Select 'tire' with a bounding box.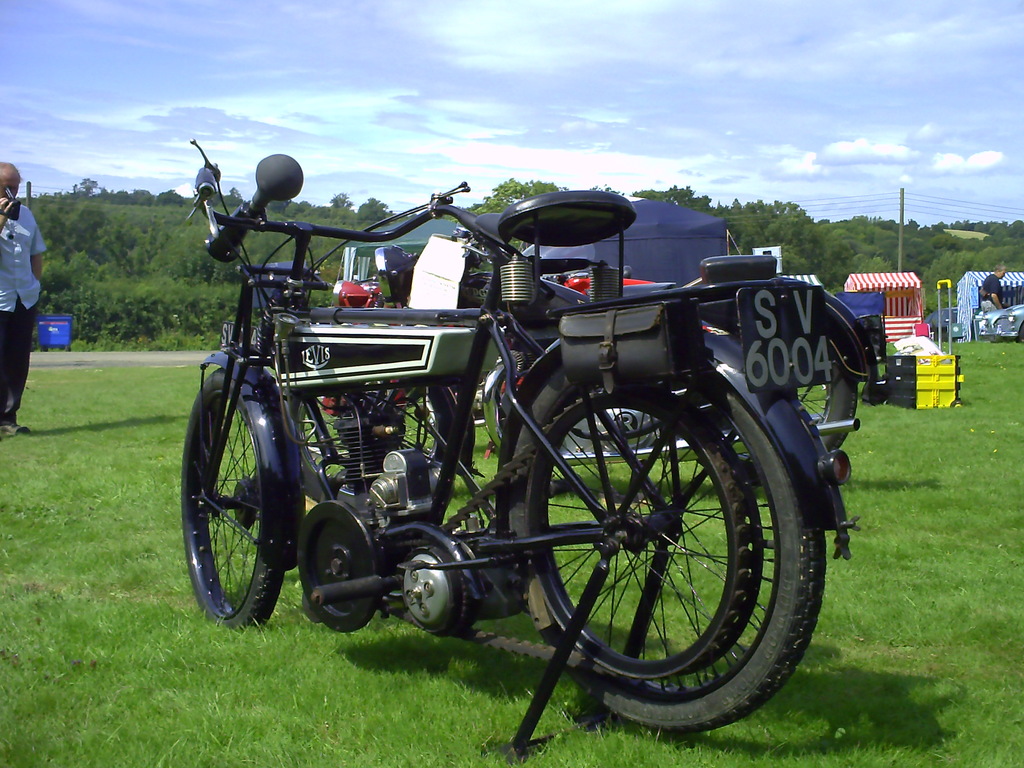
483,364,815,732.
